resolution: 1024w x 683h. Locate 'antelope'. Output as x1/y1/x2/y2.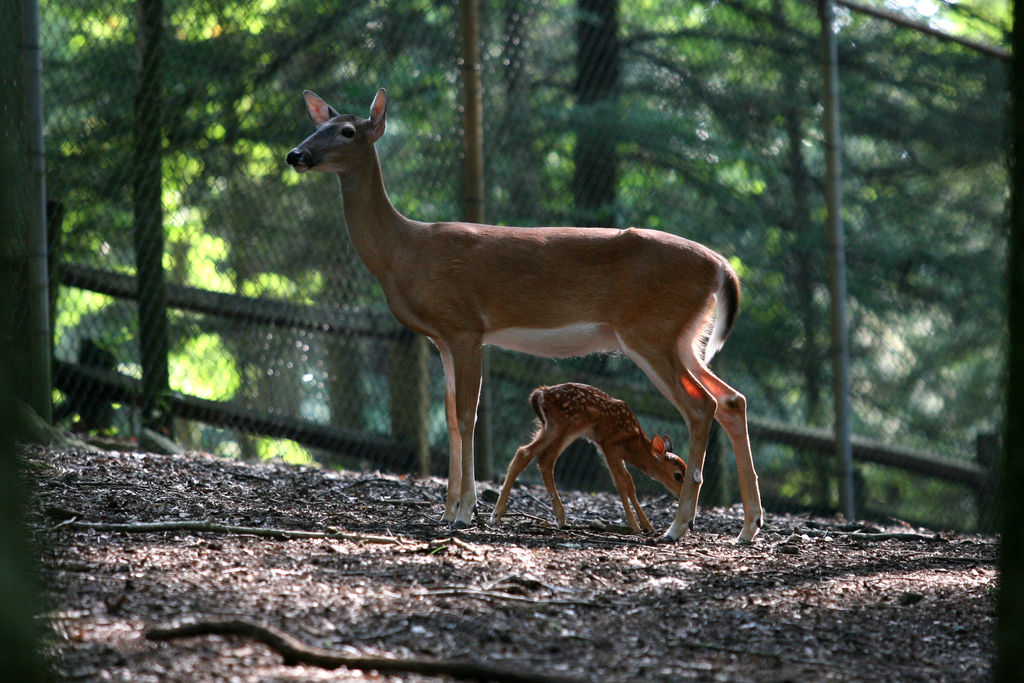
282/91/767/552.
